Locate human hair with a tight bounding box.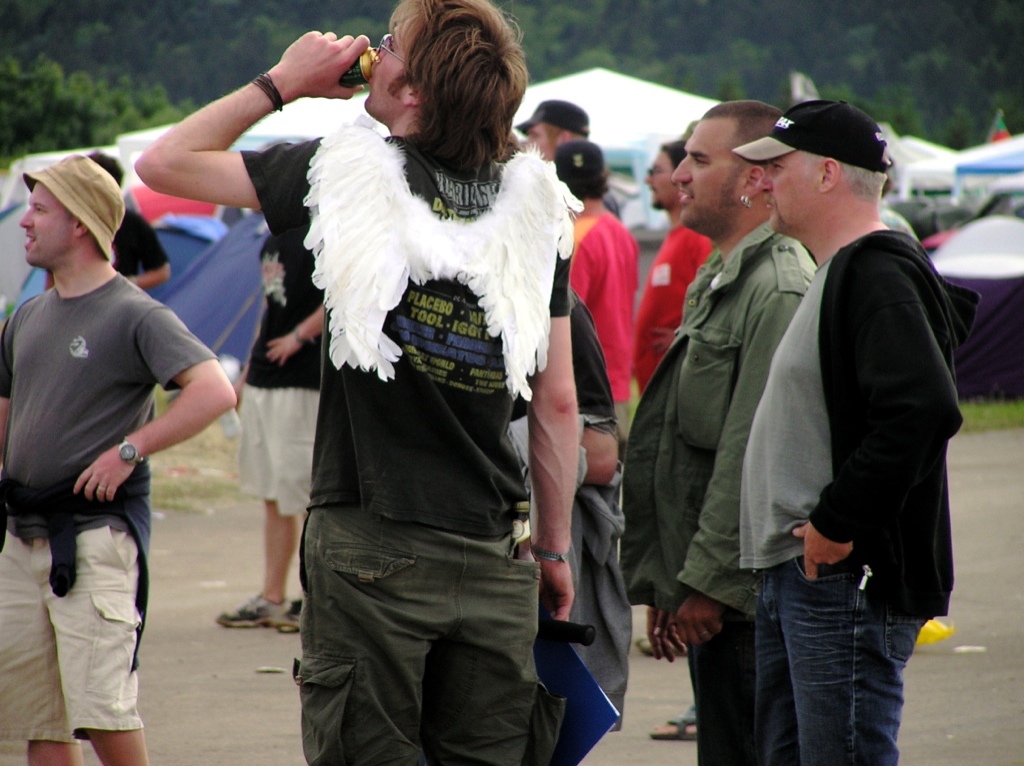
<box>354,10,524,168</box>.
